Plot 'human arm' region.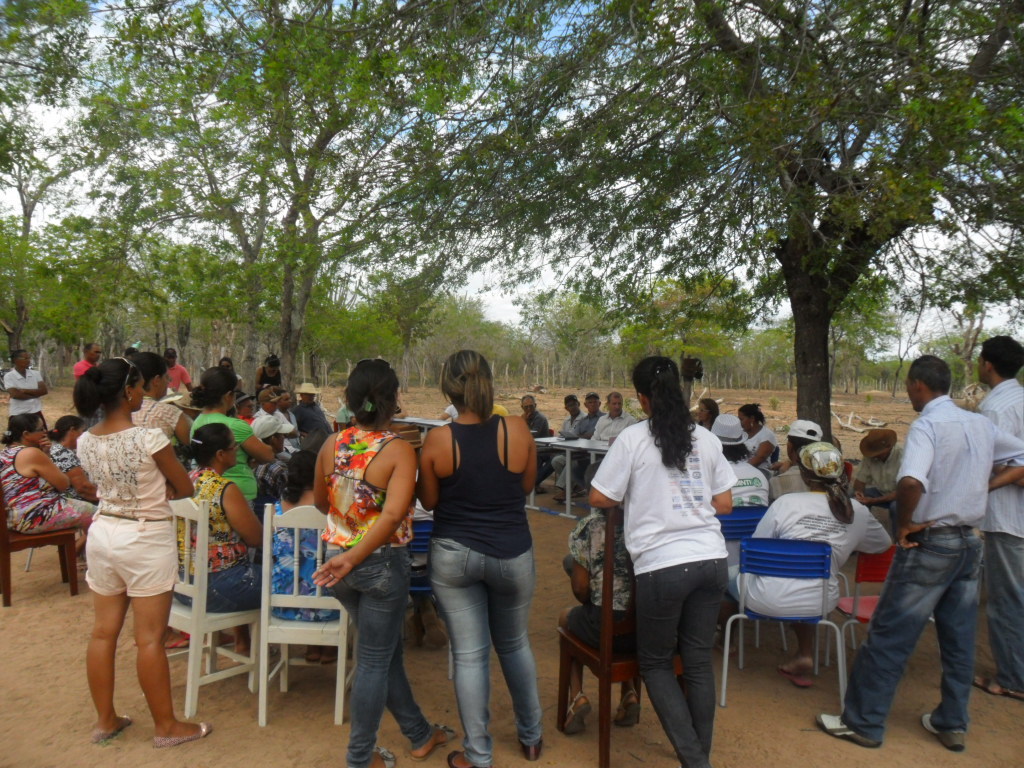
Plotted at box(306, 437, 419, 588).
